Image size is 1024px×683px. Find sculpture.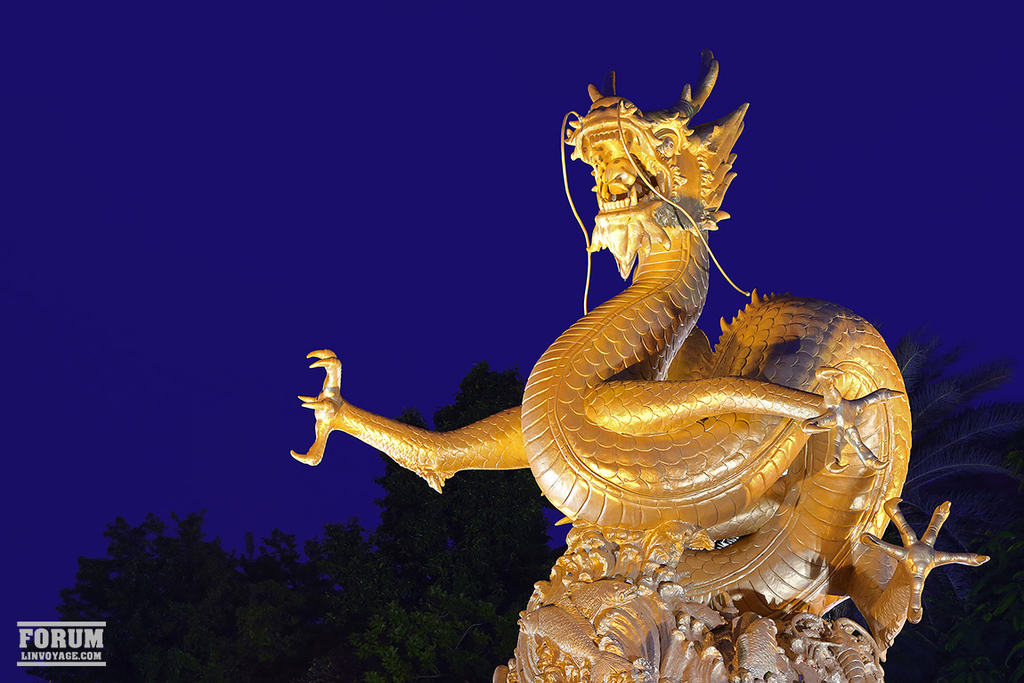
<box>289,42,996,682</box>.
